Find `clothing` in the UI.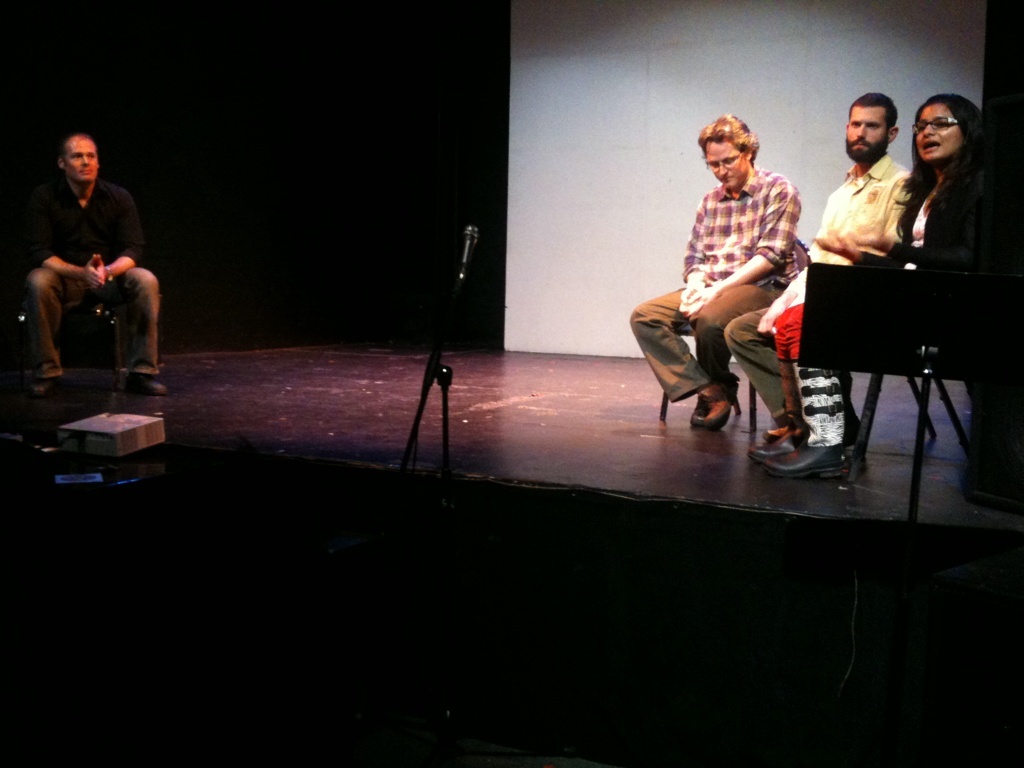
UI element at [x1=32, y1=171, x2=173, y2=384].
